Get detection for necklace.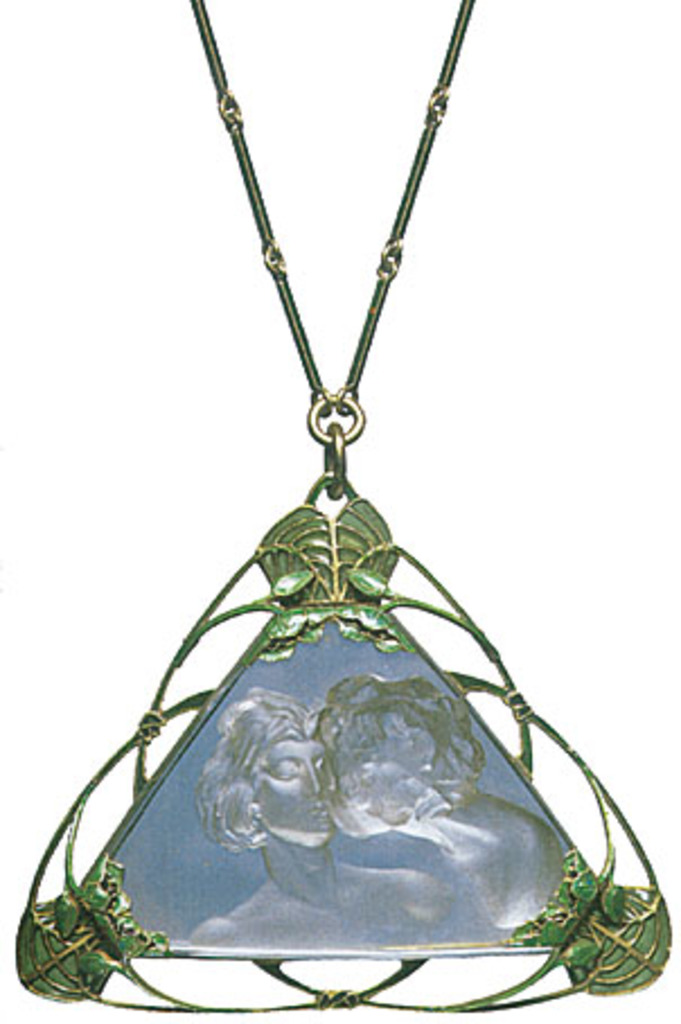
Detection: [9, 0, 672, 1022].
